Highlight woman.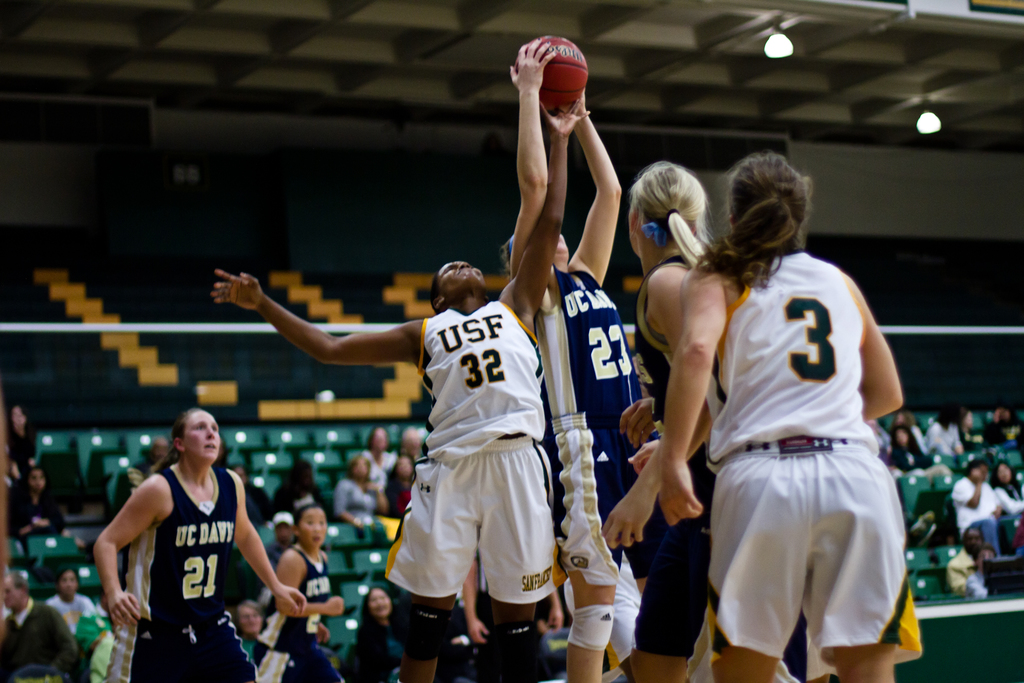
Highlighted region: locate(93, 408, 306, 682).
